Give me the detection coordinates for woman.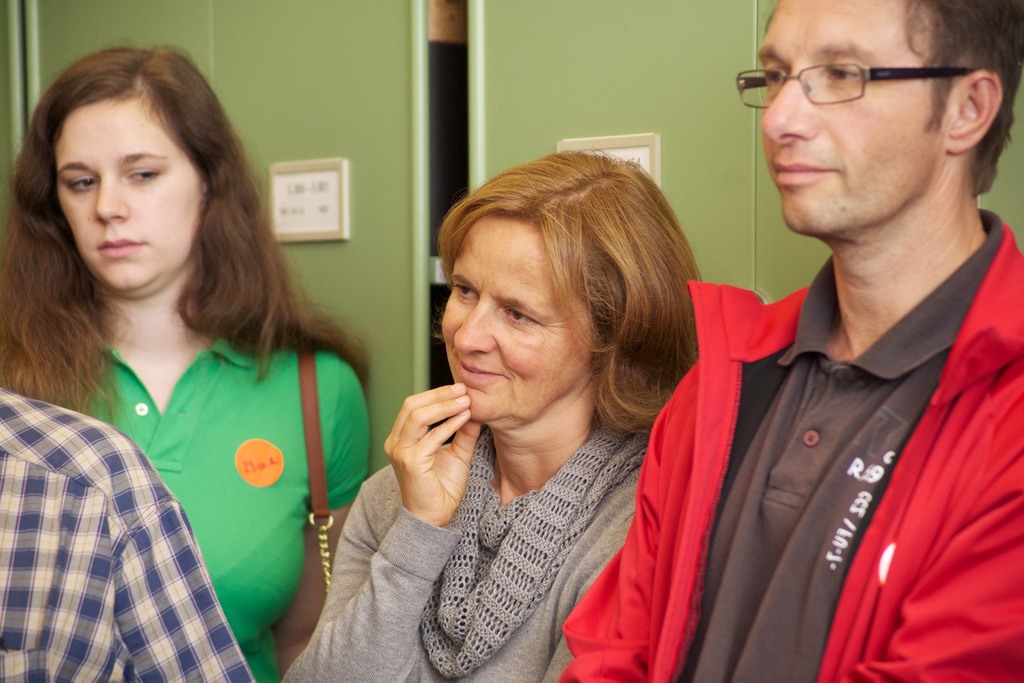
rect(0, 35, 378, 682).
